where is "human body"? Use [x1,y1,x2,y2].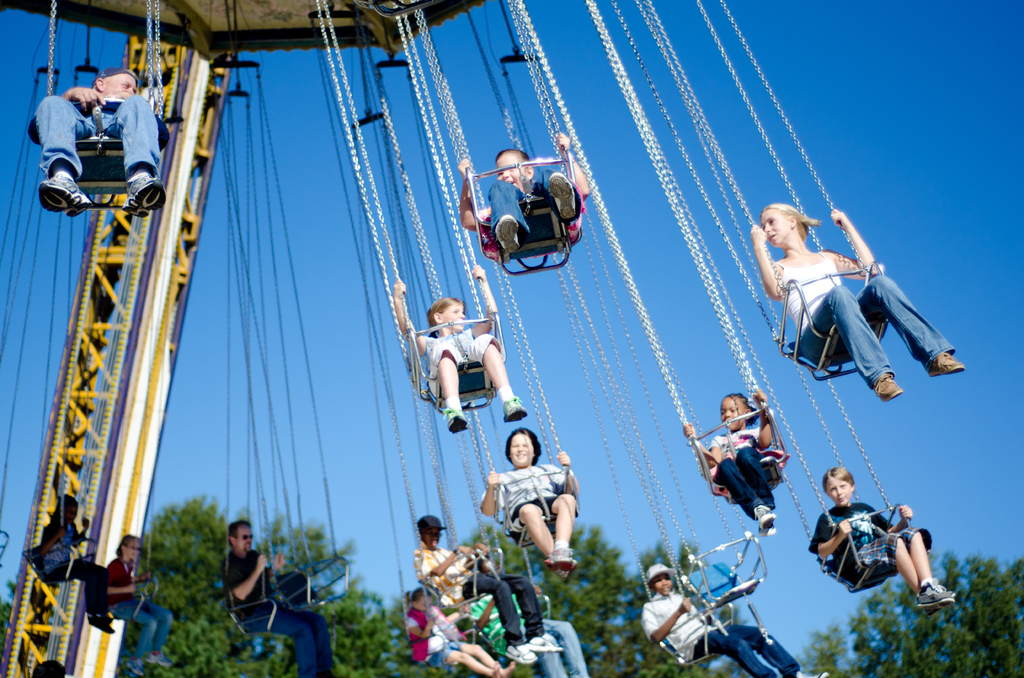
[395,583,510,677].
